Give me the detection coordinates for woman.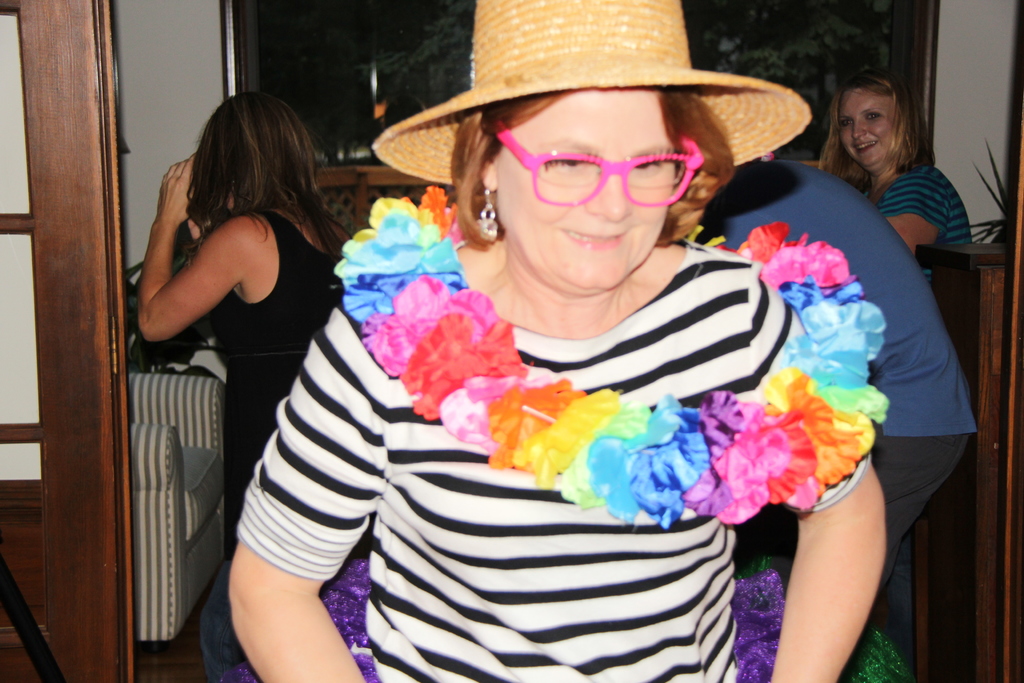
Rect(131, 93, 359, 559).
